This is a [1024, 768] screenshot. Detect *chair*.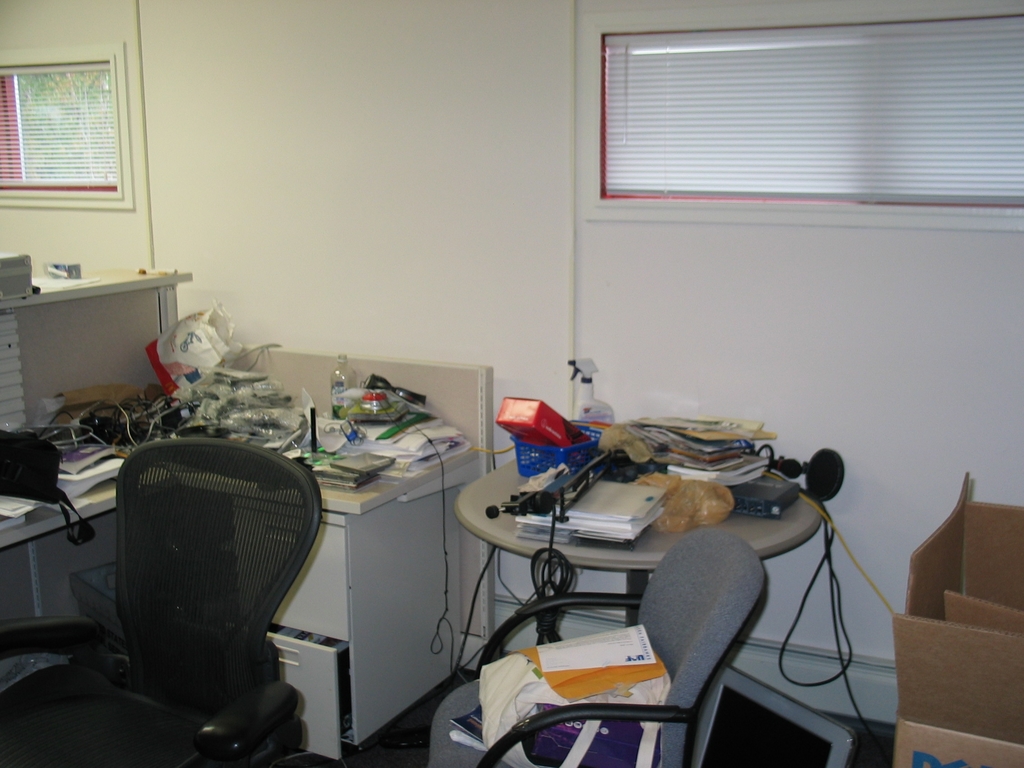
box=[426, 527, 767, 767].
